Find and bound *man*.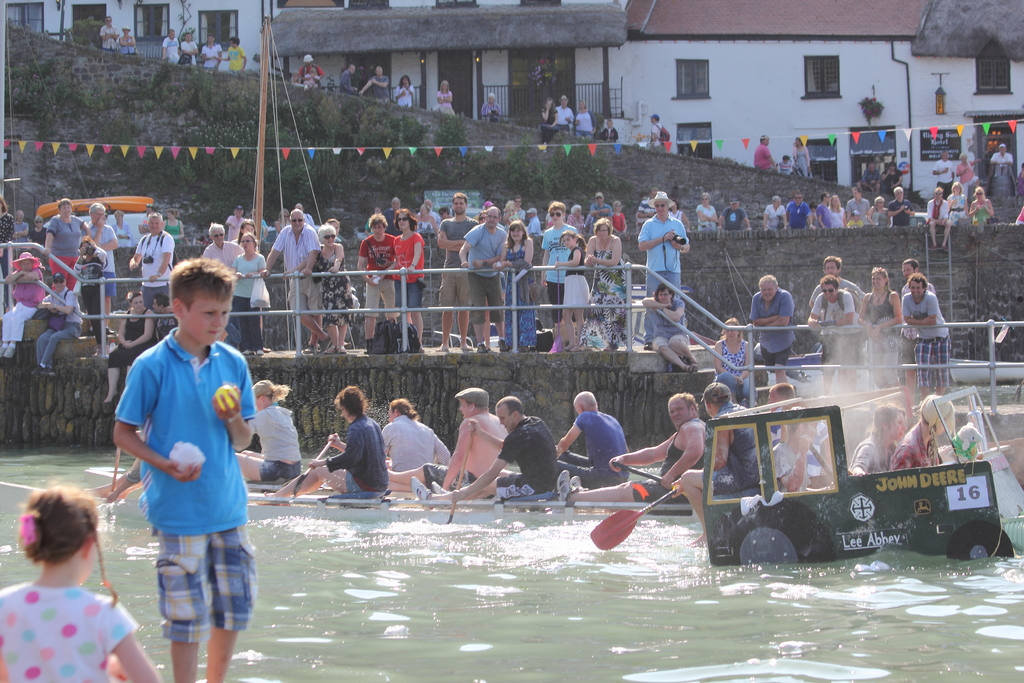
Bound: 300 54 324 86.
